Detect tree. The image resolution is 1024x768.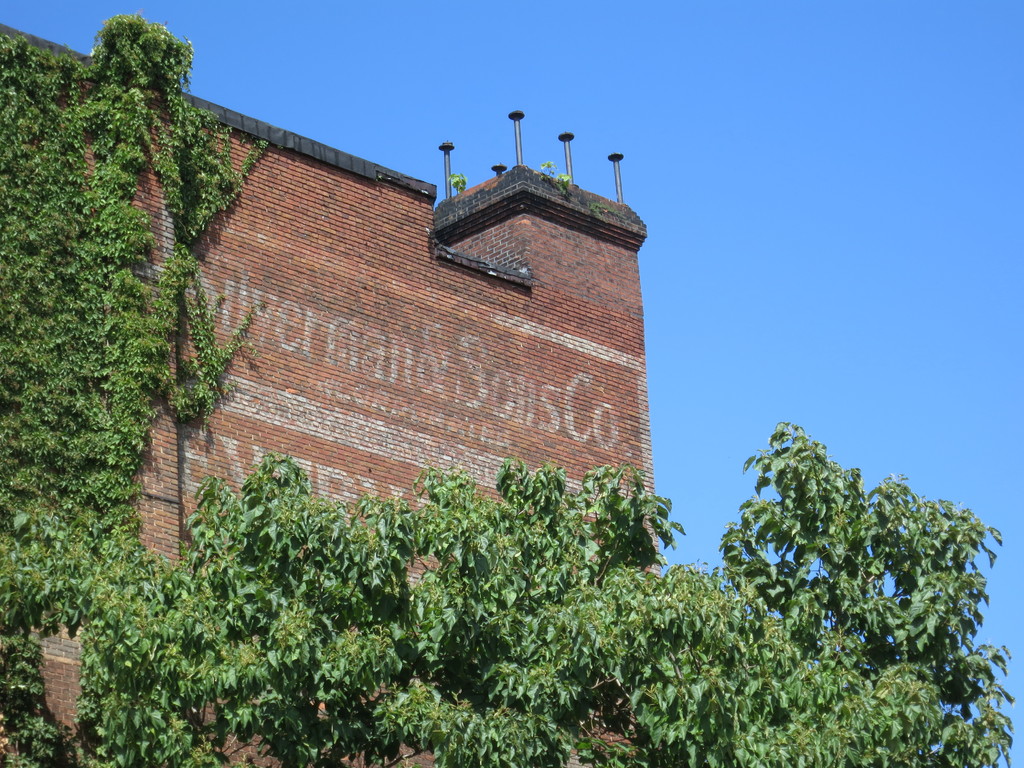
left=70, top=421, right=1018, bottom=767.
